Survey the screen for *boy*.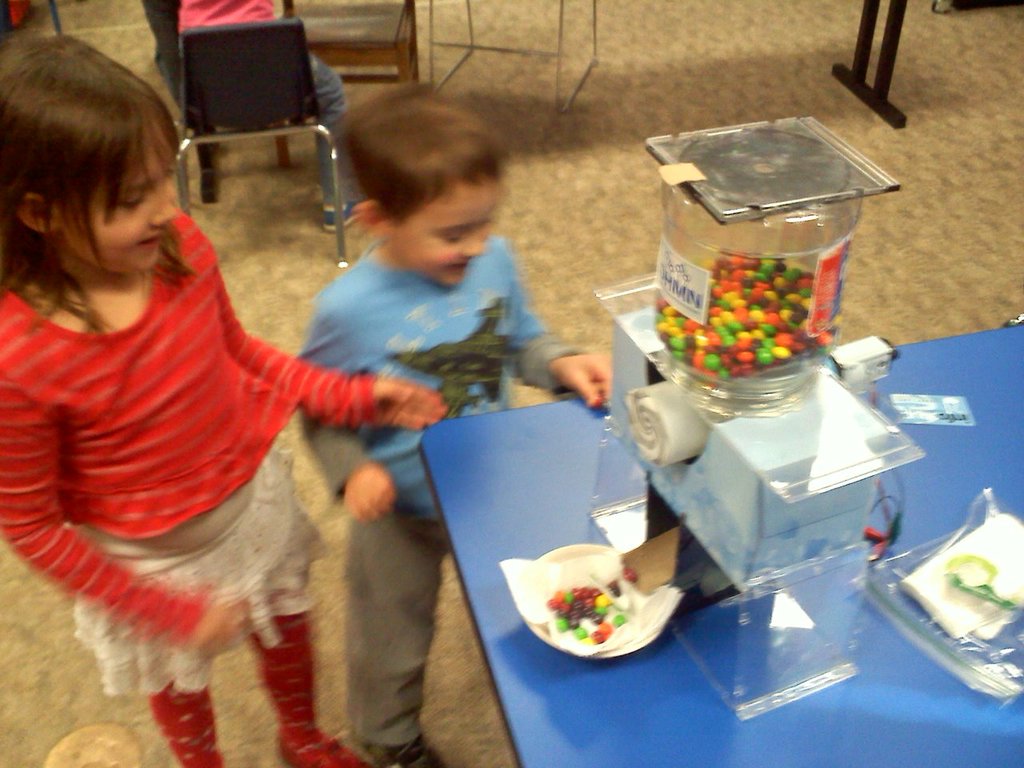
Survey found: bbox(298, 82, 609, 763).
